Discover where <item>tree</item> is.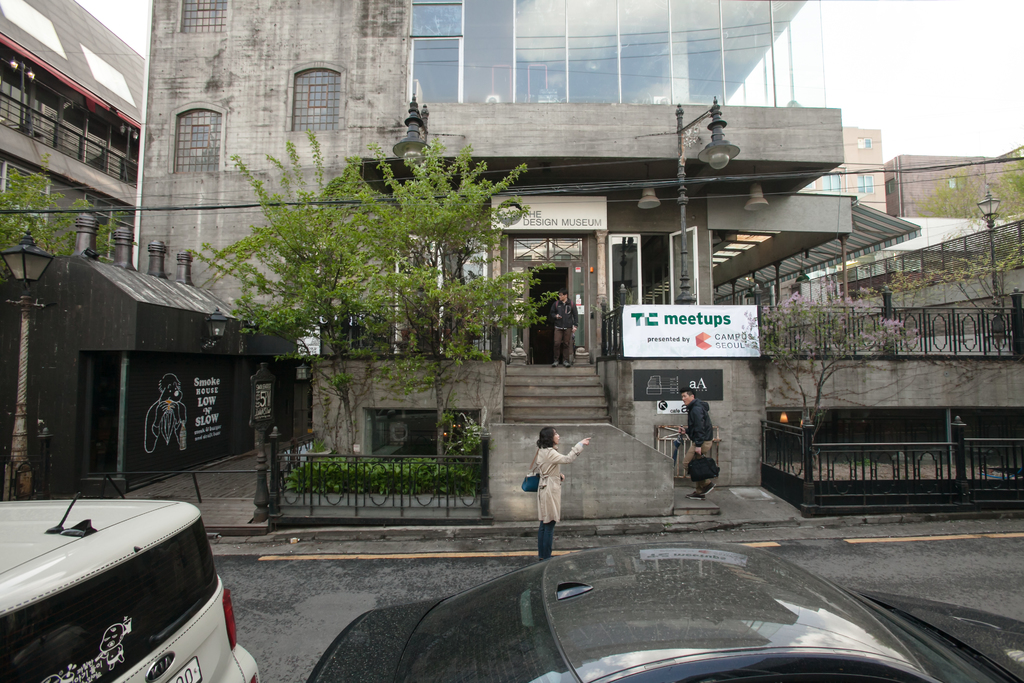
Discovered at (left=0, top=157, right=123, bottom=263).
